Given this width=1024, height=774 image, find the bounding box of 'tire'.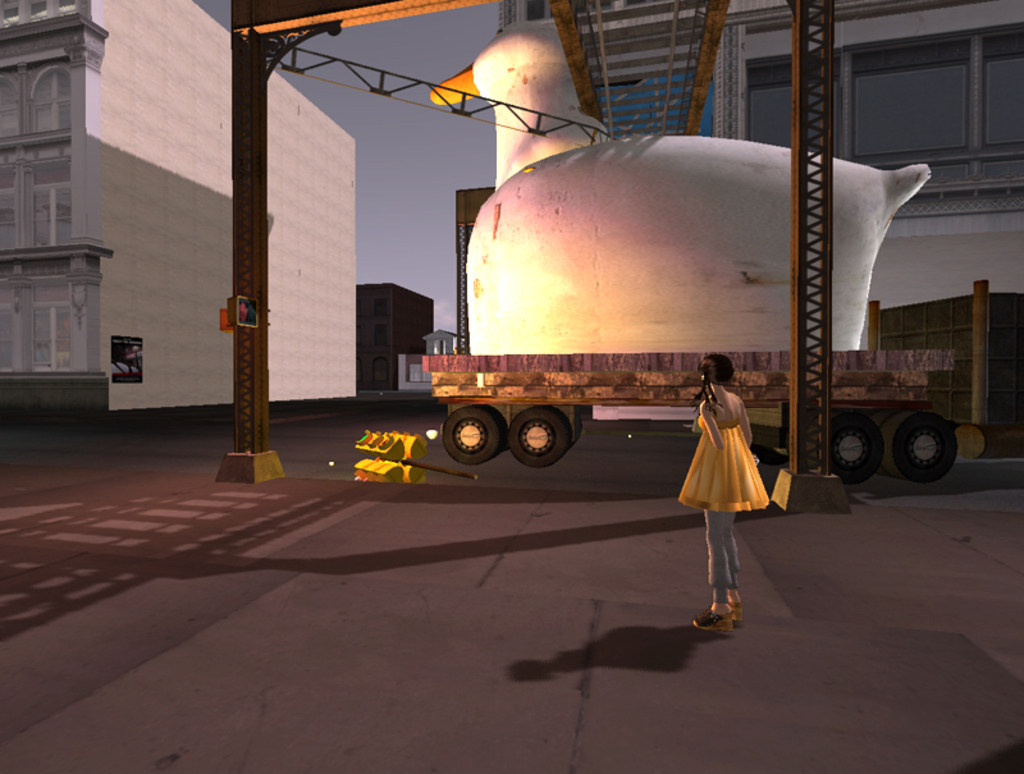
{"left": 878, "top": 412, "right": 960, "bottom": 491}.
